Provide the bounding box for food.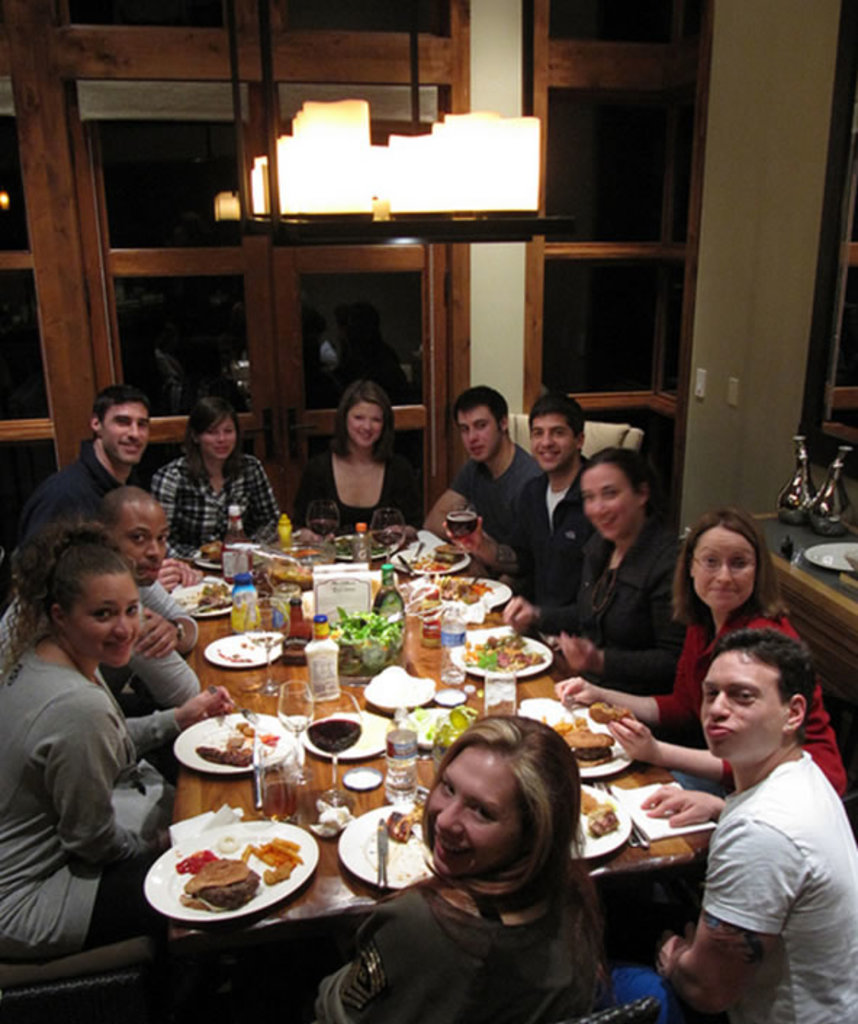
(533, 713, 617, 770).
